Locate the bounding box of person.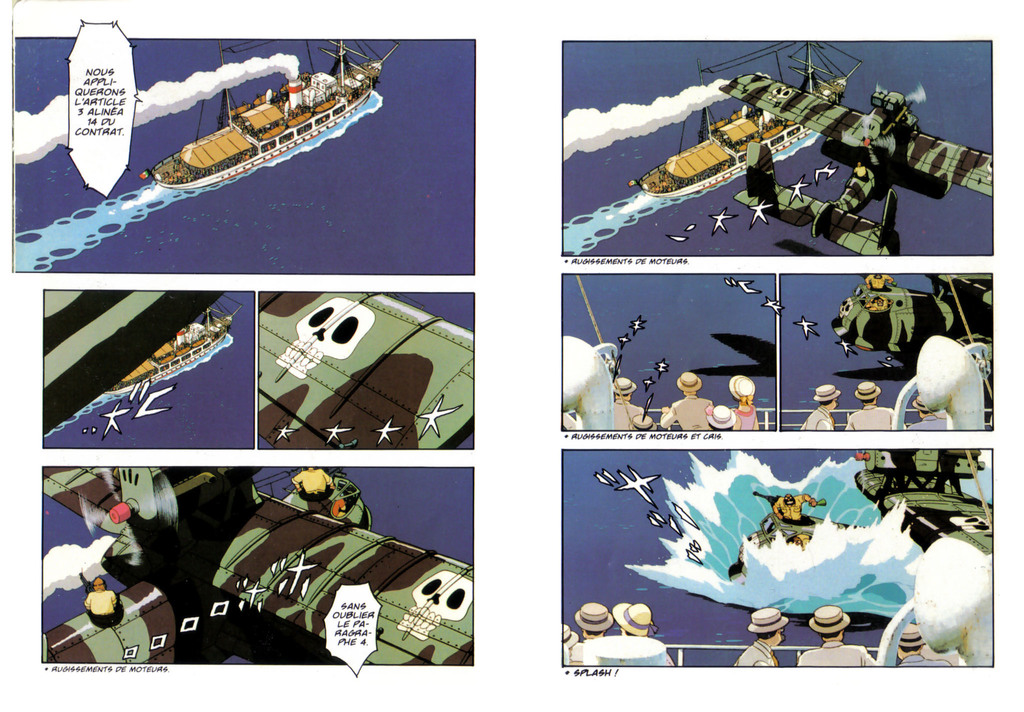
Bounding box: x1=800 y1=611 x2=868 y2=665.
